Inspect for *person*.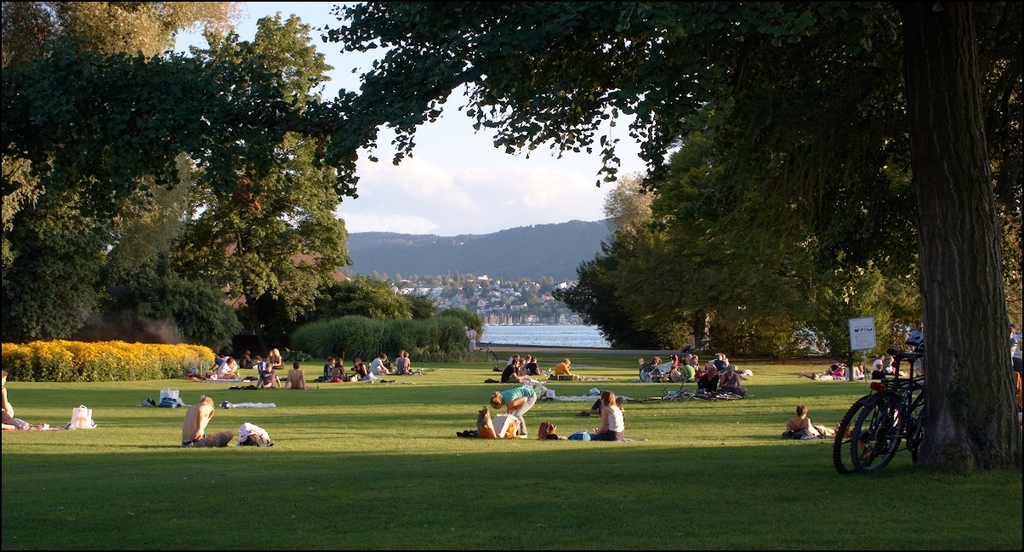
Inspection: box=[697, 349, 738, 404].
